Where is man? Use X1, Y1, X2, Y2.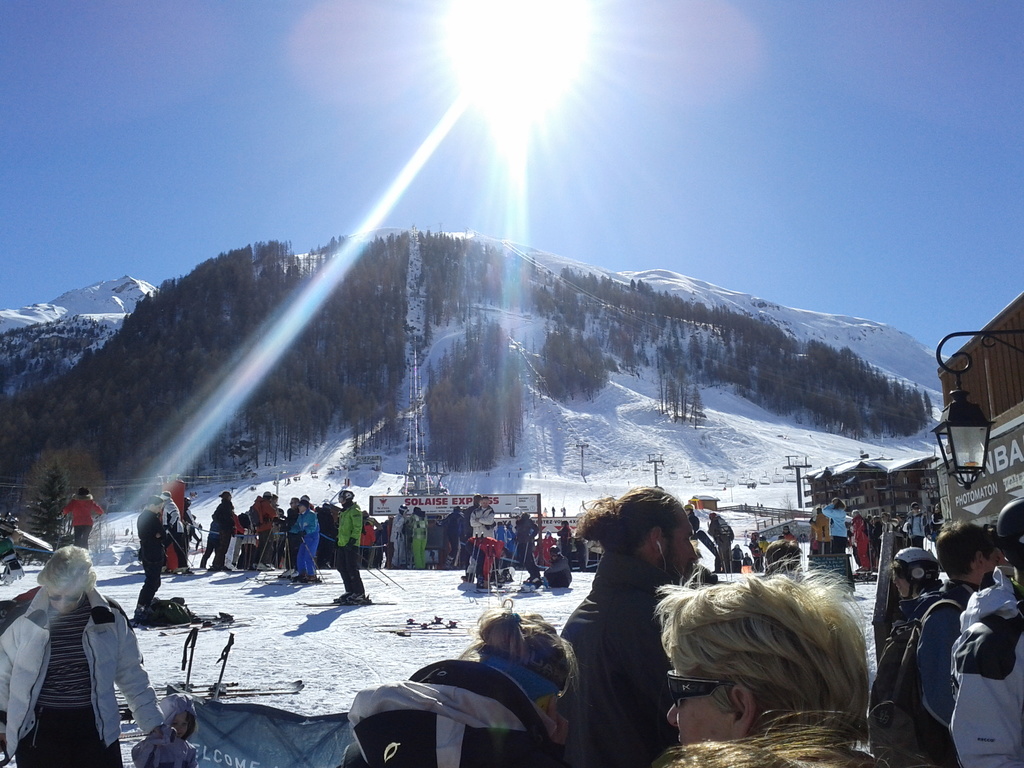
873, 517, 879, 556.
